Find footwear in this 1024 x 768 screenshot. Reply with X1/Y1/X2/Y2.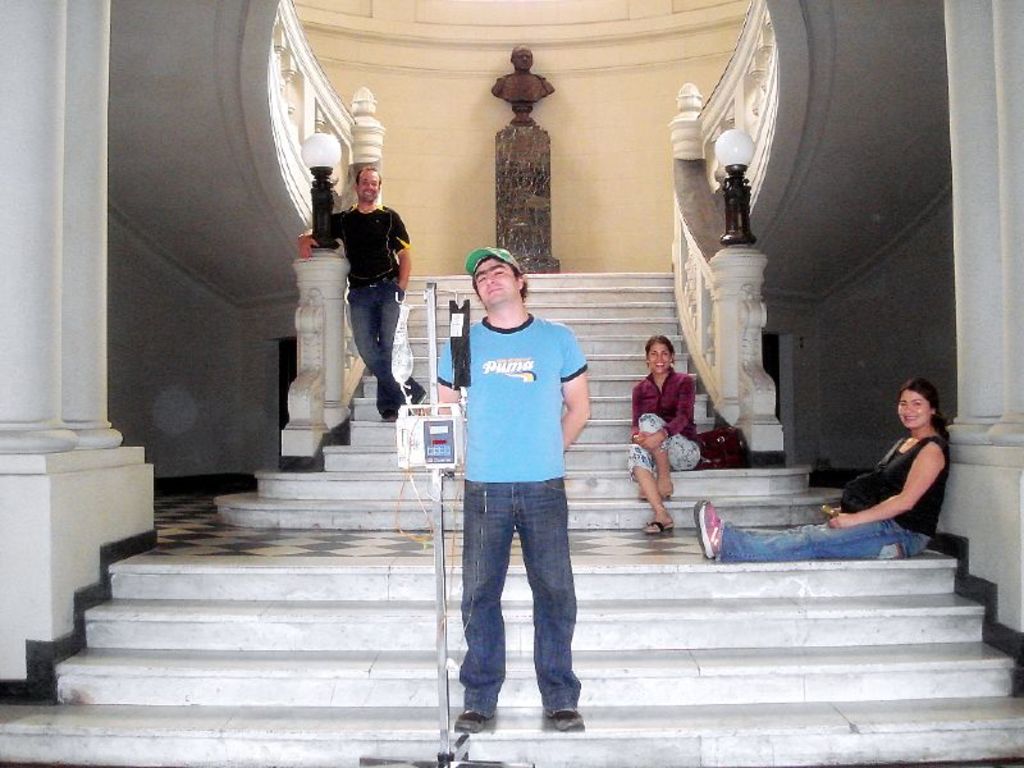
454/701/488/732.
